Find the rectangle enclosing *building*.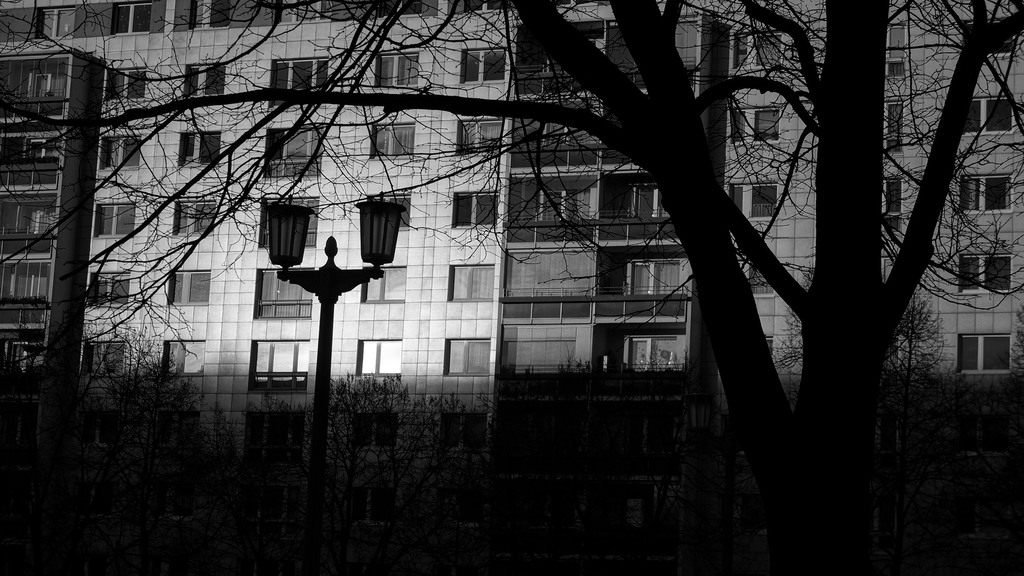
(x1=0, y1=0, x2=1023, y2=509).
